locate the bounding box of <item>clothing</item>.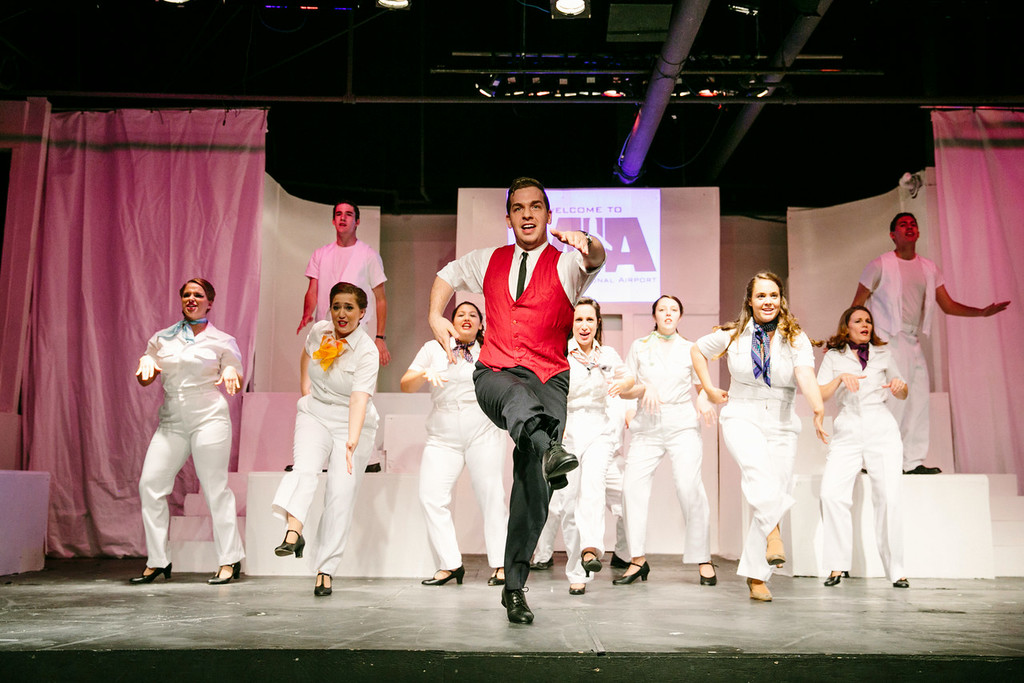
Bounding box: <bbox>618, 330, 715, 572</bbox>.
